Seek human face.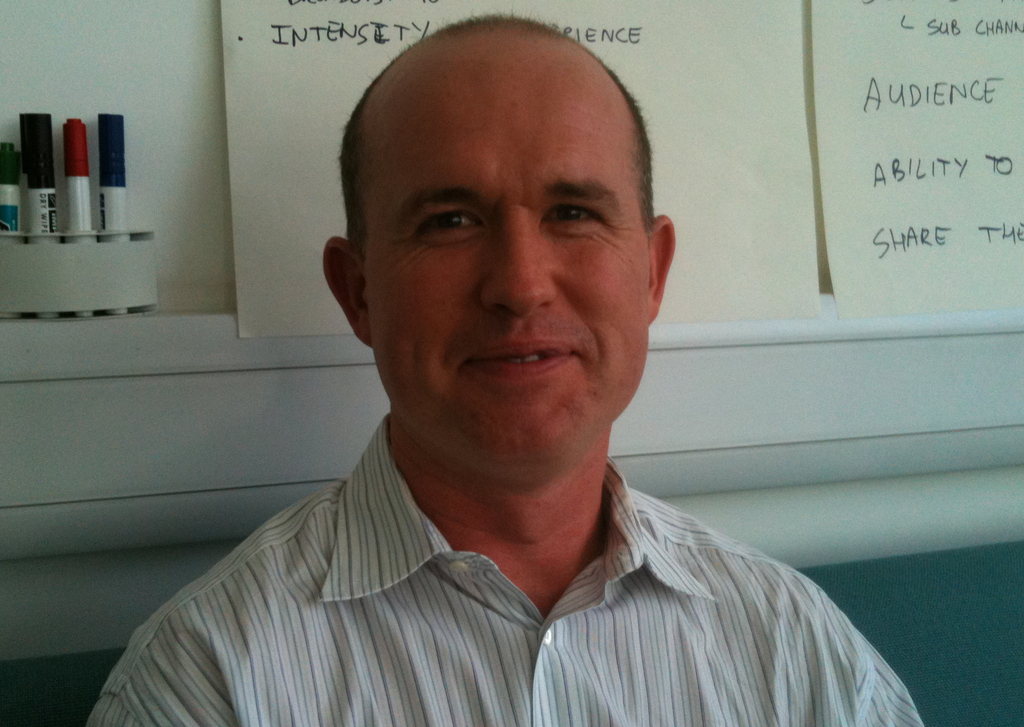
[x1=363, y1=65, x2=653, y2=468].
